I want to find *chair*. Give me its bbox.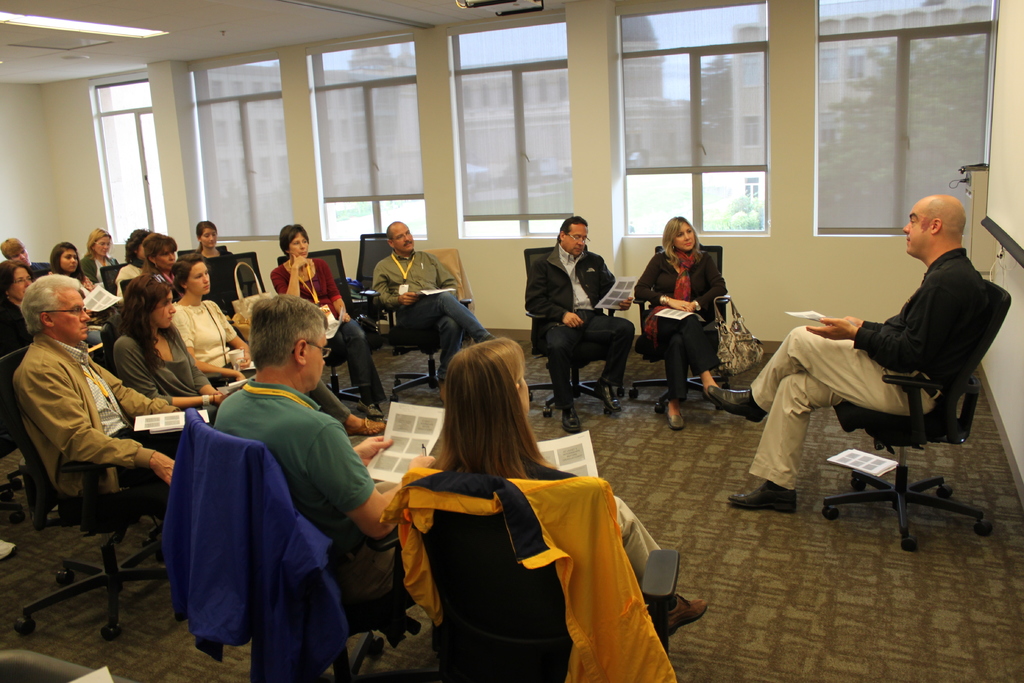
184:399:439:682.
